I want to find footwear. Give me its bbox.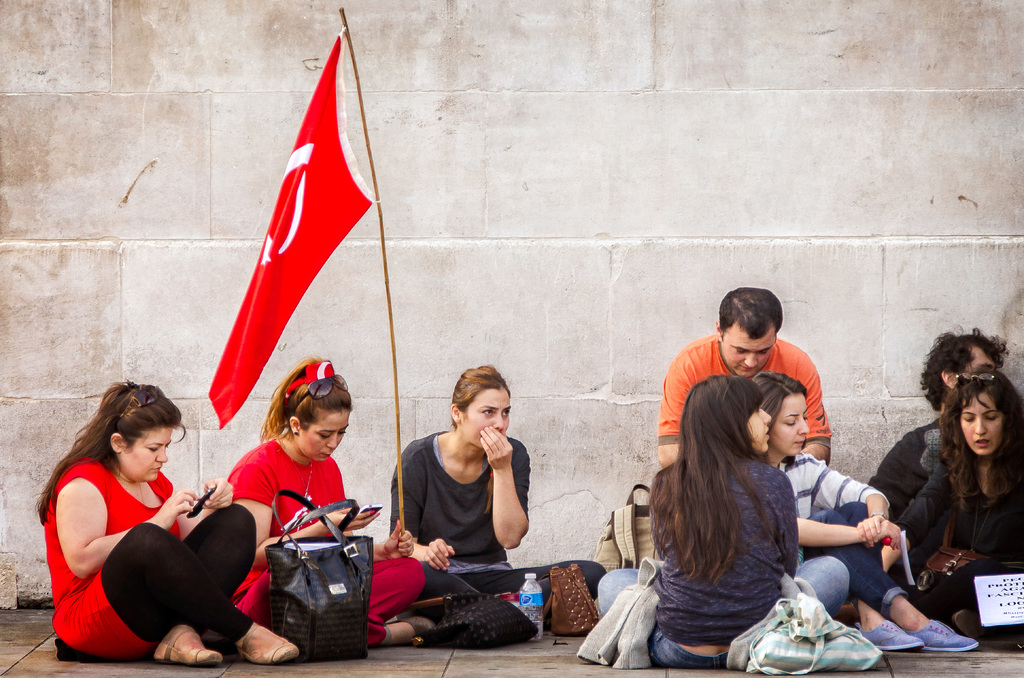
(900, 617, 978, 654).
